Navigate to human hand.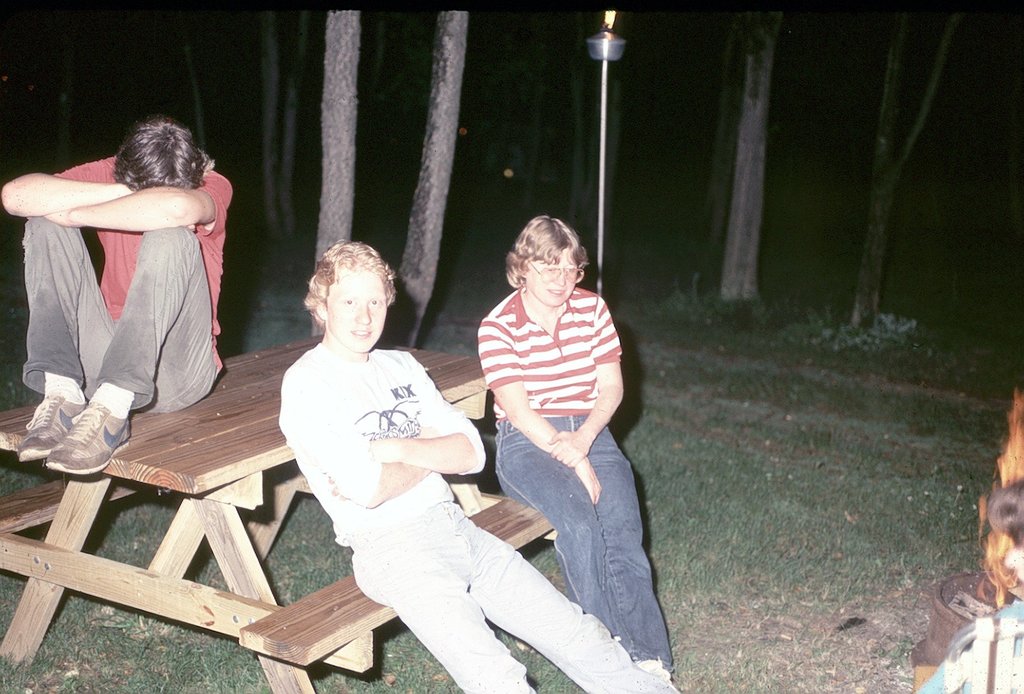
Navigation target: BBox(319, 465, 348, 501).
